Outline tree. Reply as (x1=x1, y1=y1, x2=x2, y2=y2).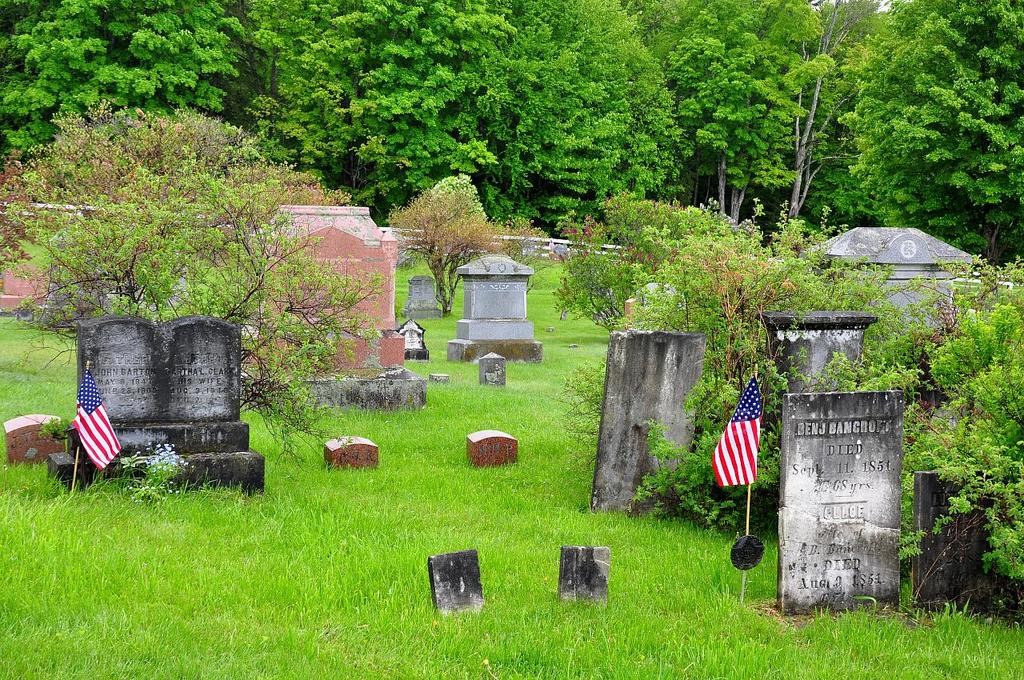
(x1=0, y1=97, x2=393, y2=487).
